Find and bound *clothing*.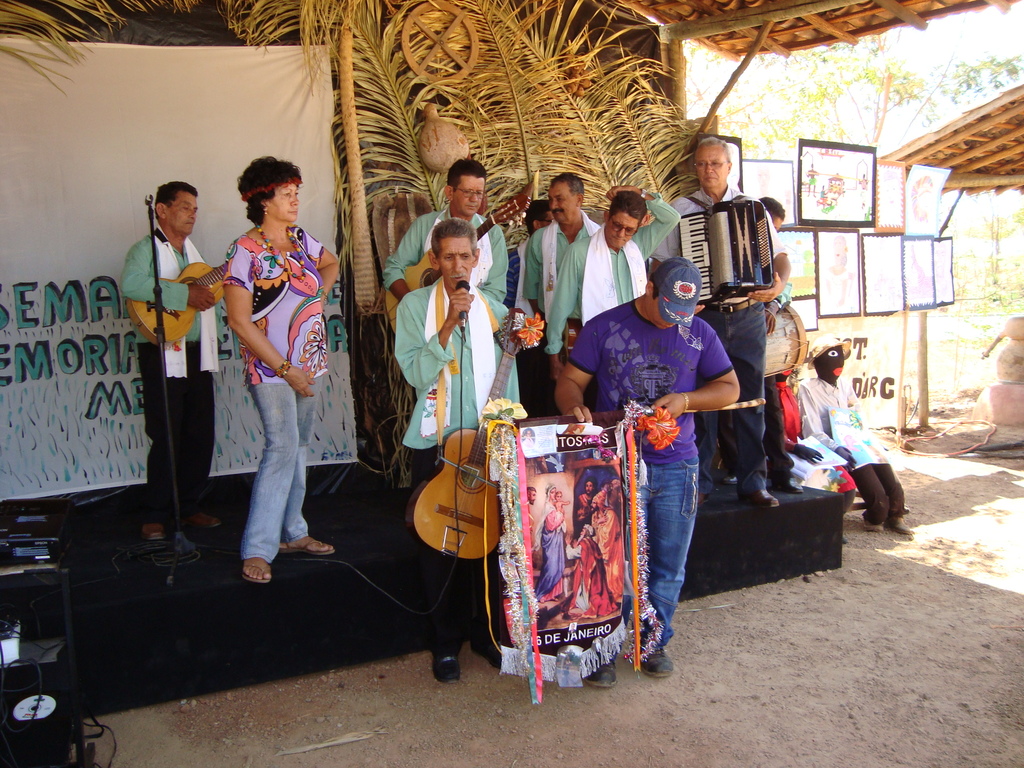
Bound: 767,265,804,491.
